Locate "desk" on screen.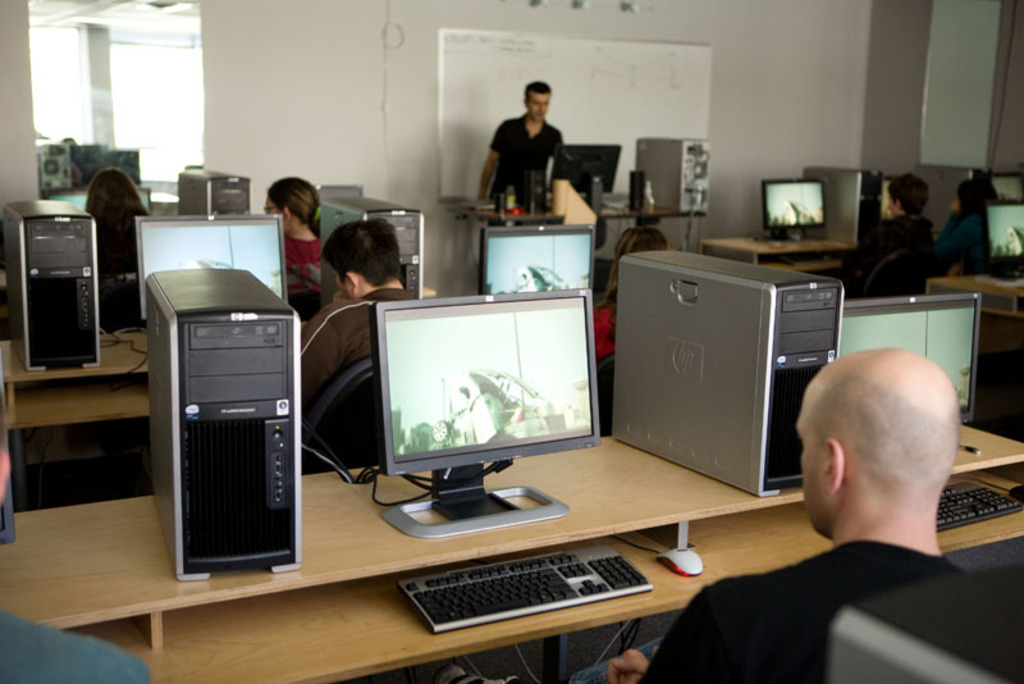
On screen at {"x1": 0, "y1": 330, "x2": 148, "y2": 500}.
